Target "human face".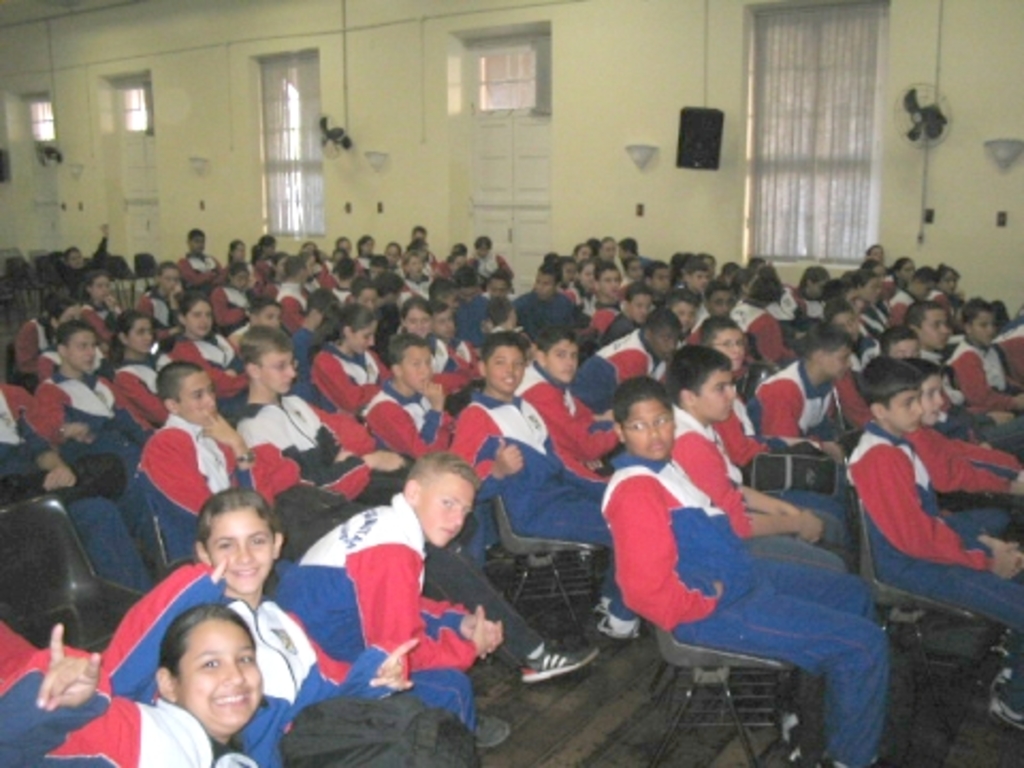
Target region: select_region(922, 307, 951, 350).
